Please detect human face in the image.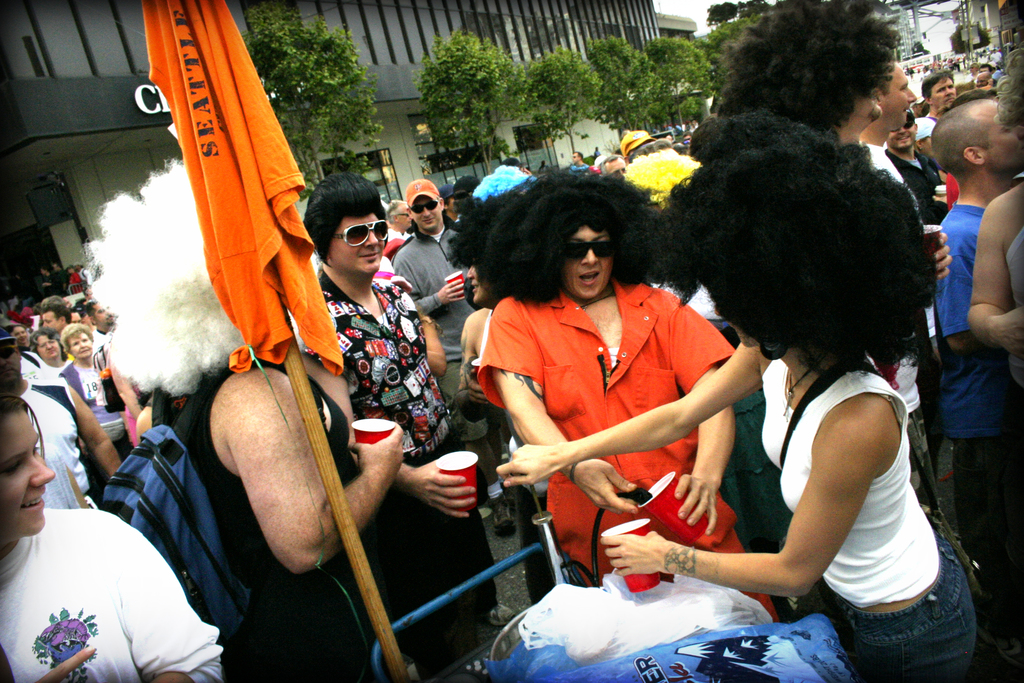
detection(844, 97, 881, 122).
